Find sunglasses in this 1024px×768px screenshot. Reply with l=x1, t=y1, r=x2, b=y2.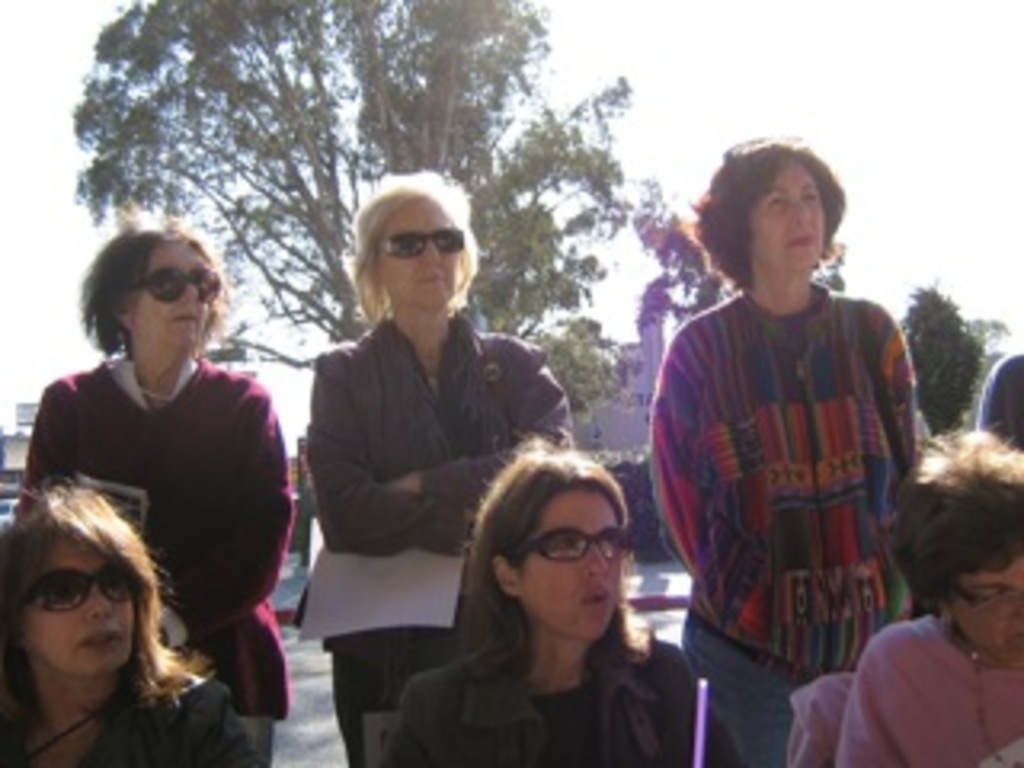
l=371, t=221, r=470, b=259.
